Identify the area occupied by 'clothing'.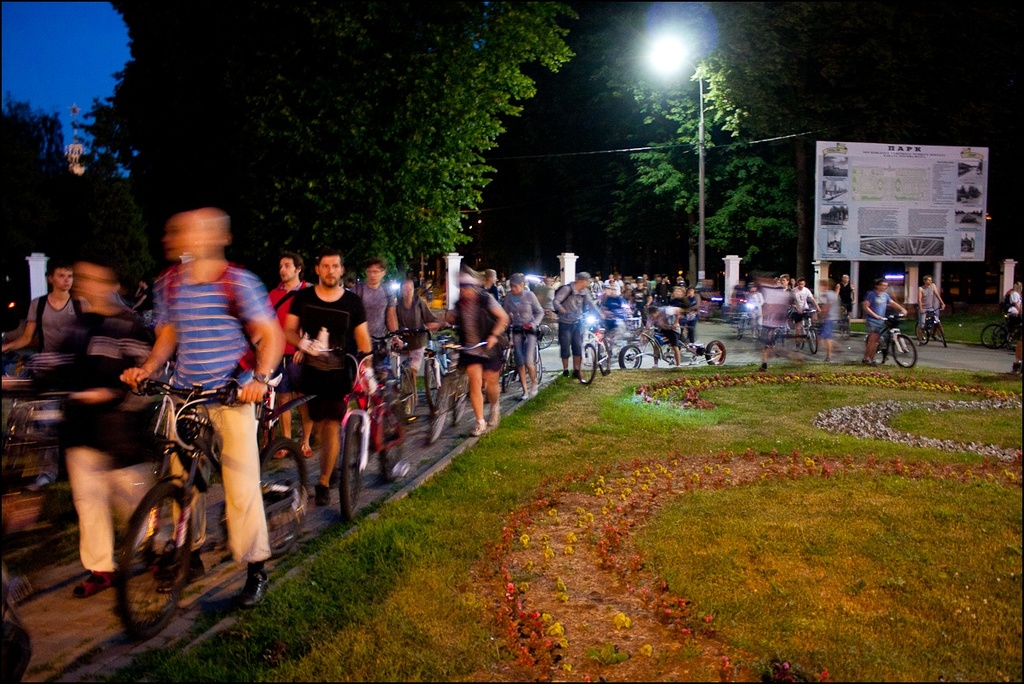
Area: 869, 294, 890, 337.
